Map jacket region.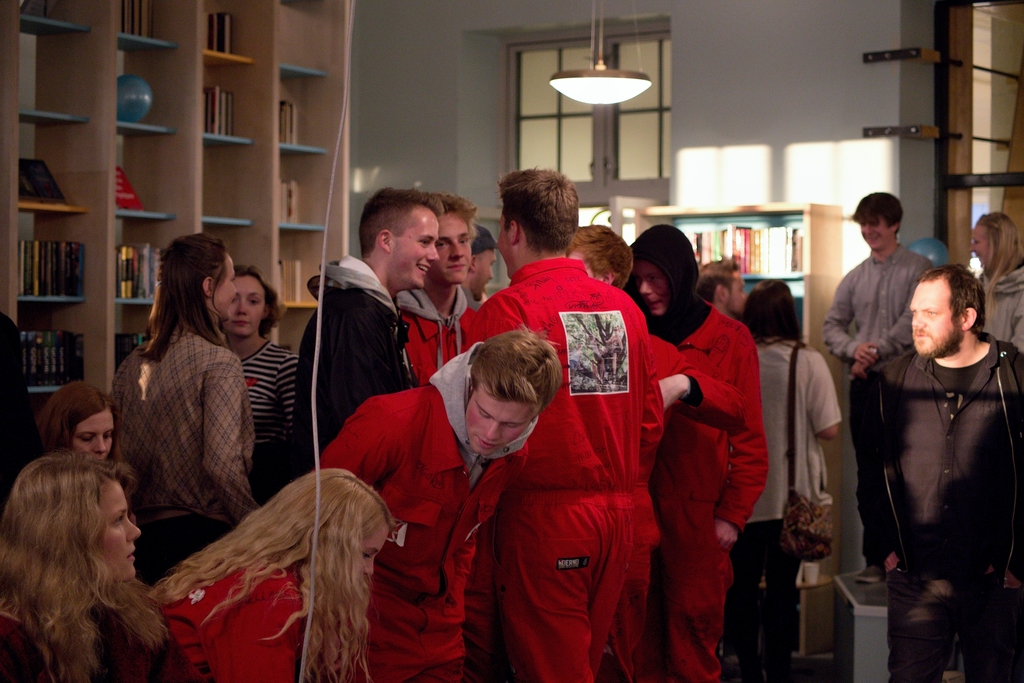
Mapped to <box>313,341,536,682</box>.
